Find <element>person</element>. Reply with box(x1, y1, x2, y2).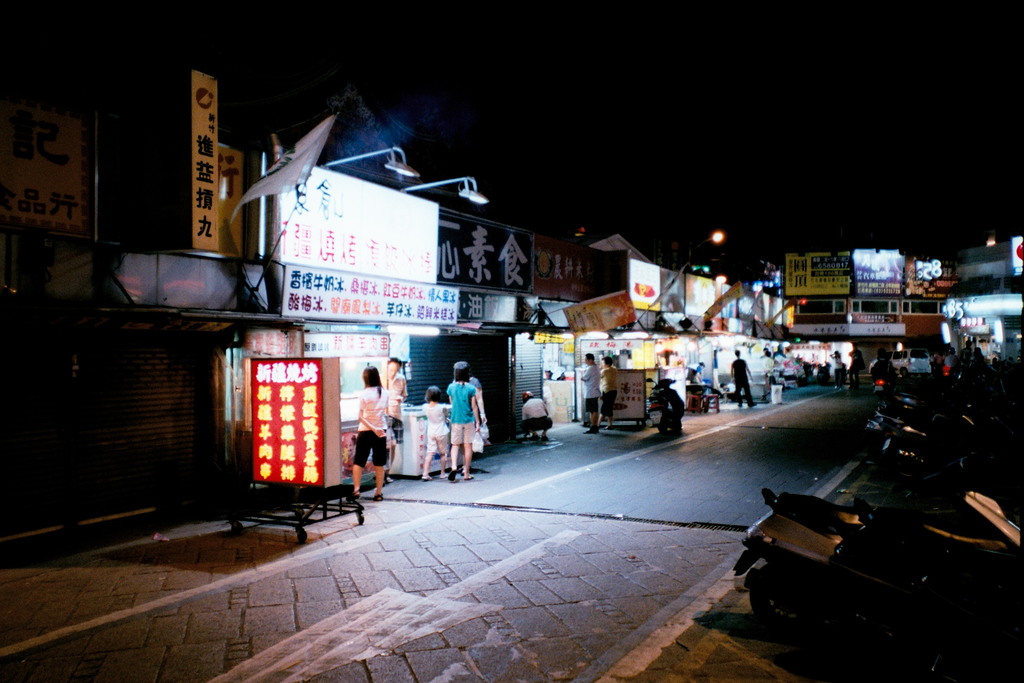
box(383, 353, 405, 482).
